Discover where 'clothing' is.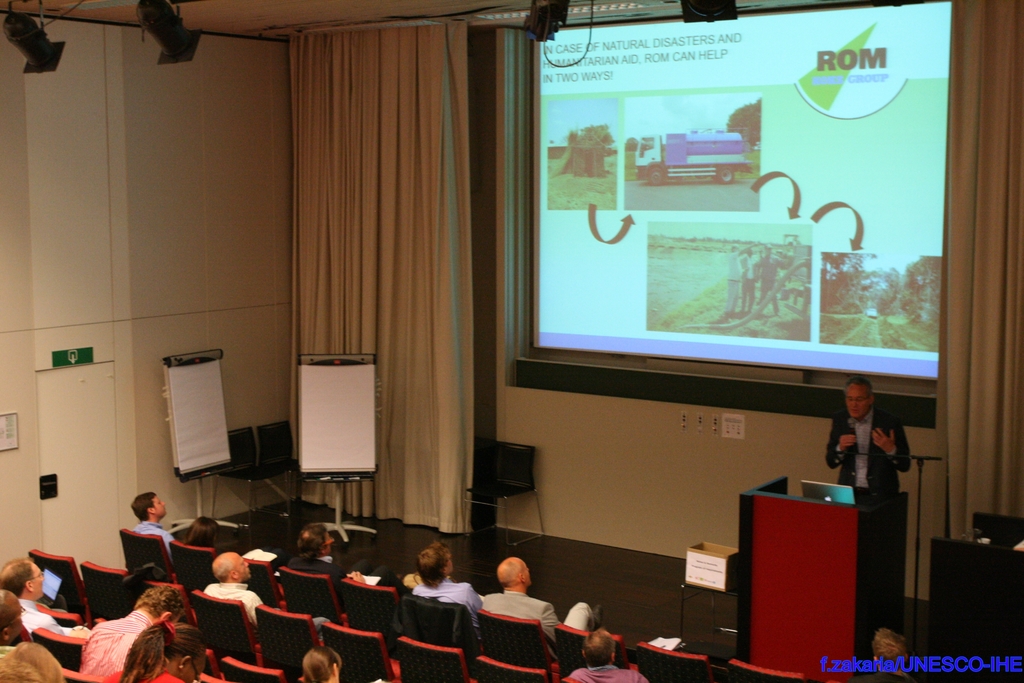
Discovered at [239,549,269,563].
